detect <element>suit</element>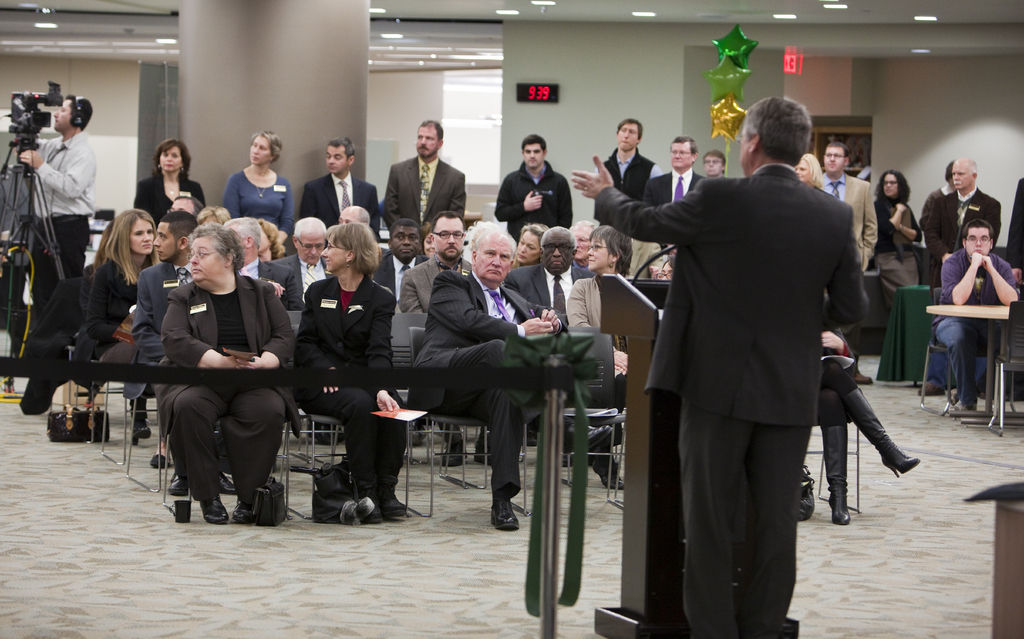
box(122, 261, 194, 394)
